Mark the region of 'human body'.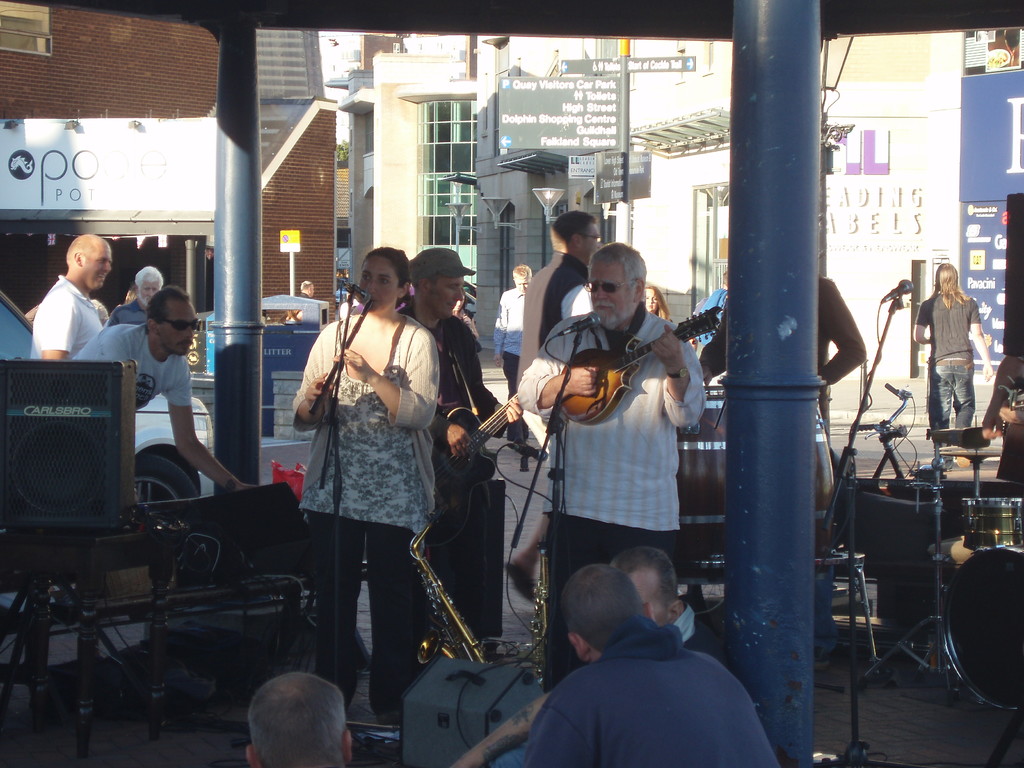
Region: [107,266,164,324].
